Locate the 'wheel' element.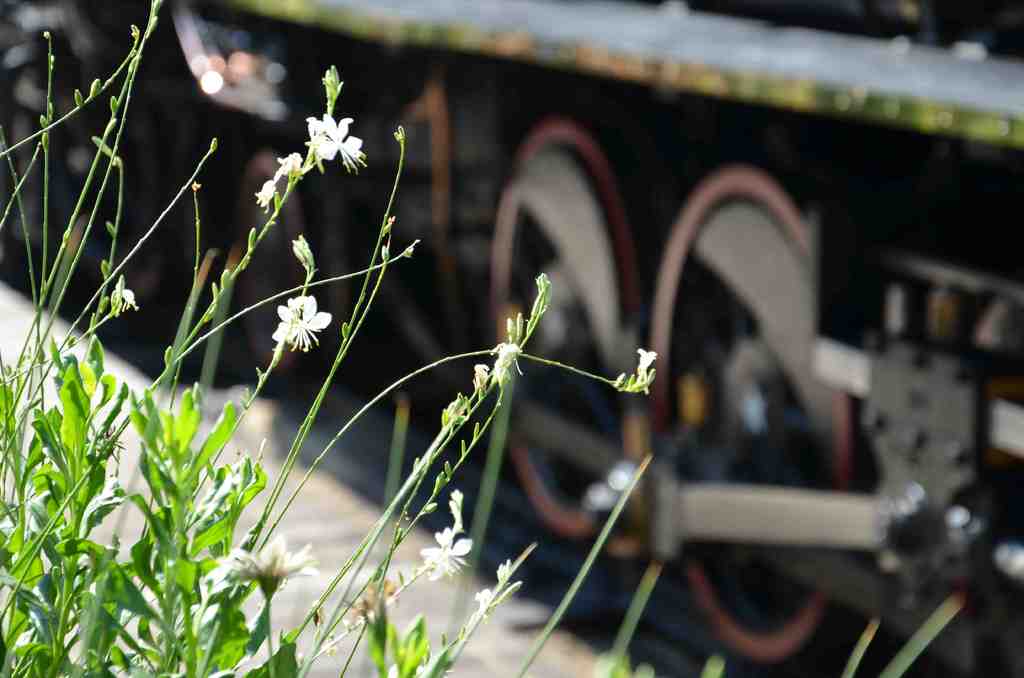
Element bbox: box(228, 152, 321, 377).
